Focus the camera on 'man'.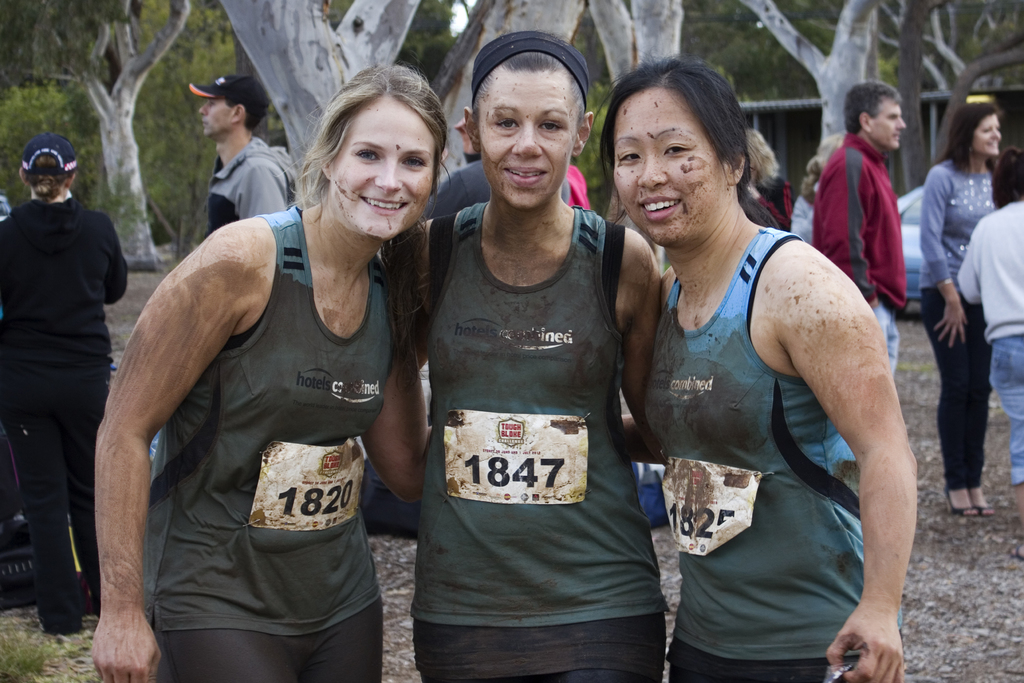
Focus region: detection(173, 73, 301, 236).
